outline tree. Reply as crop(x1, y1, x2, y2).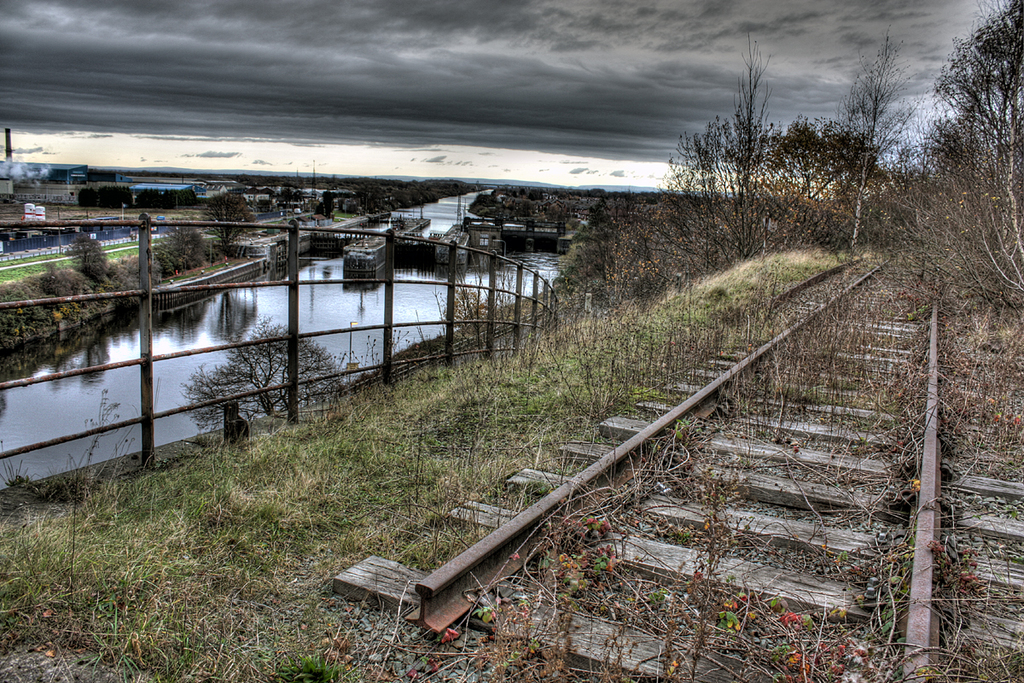
crop(870, 0, 1023, 306).
